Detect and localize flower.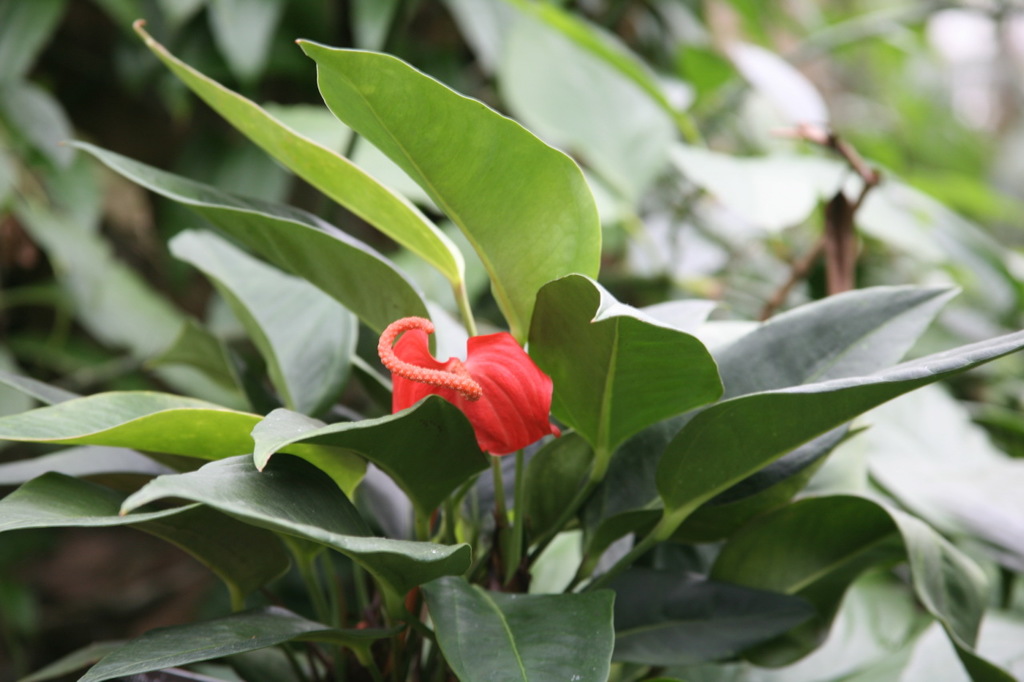
Localized at select_region(379, 310, 558, 460).
